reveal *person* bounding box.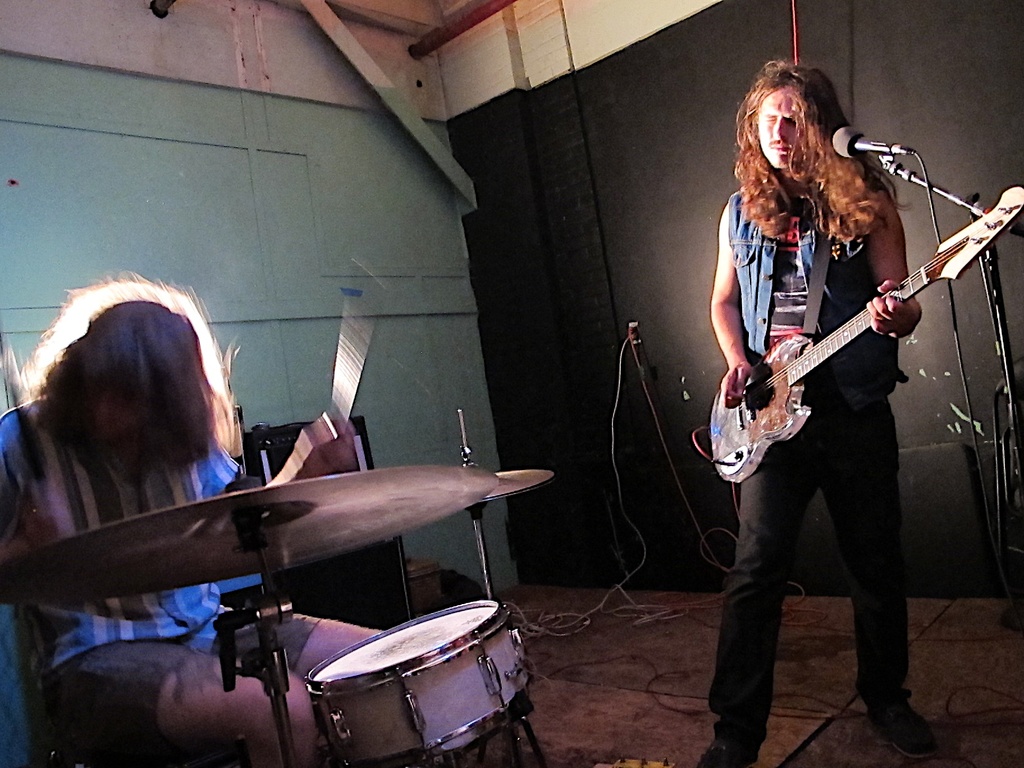
Revealed: bbox=(696, 56, 945, 767).
